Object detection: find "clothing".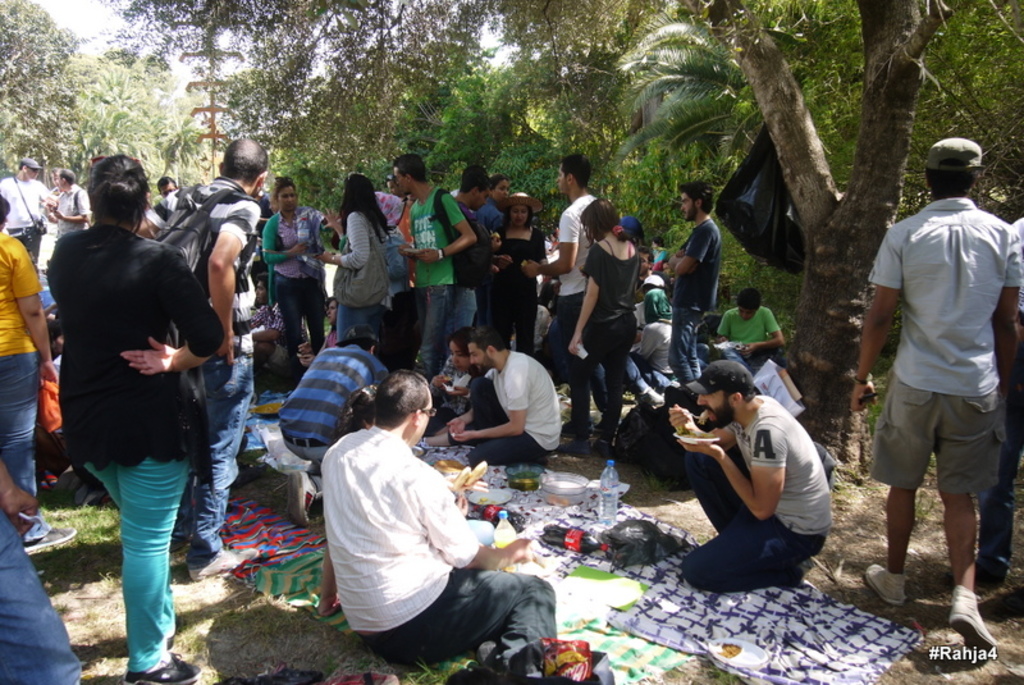
pyautogui.locateOnScreen(872, 205, 1023, 521).
